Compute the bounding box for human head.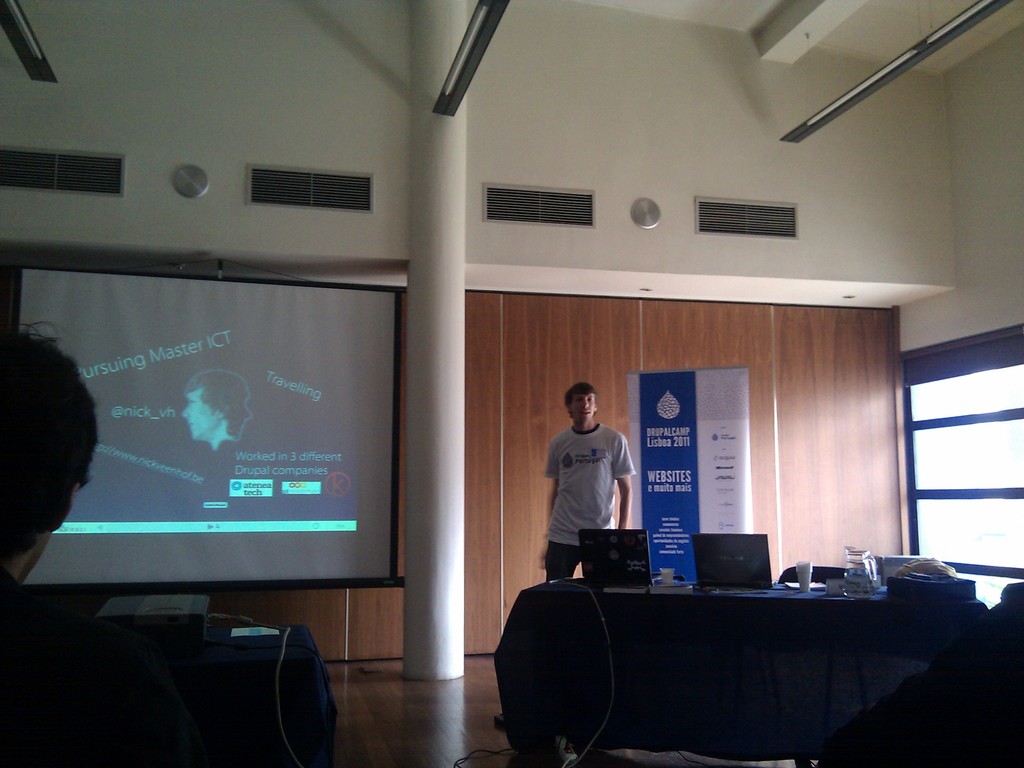
bbox(185, 372, 251, 436).
